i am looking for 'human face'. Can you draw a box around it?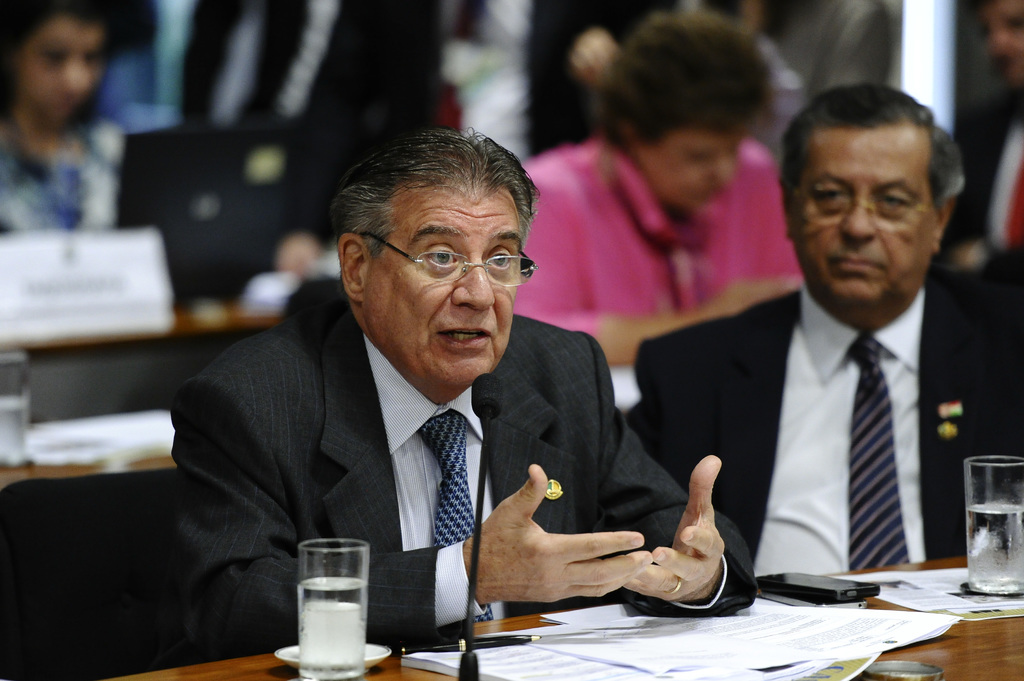
Sure, the bounding box is bbox=[22, 10, 104, 121].
